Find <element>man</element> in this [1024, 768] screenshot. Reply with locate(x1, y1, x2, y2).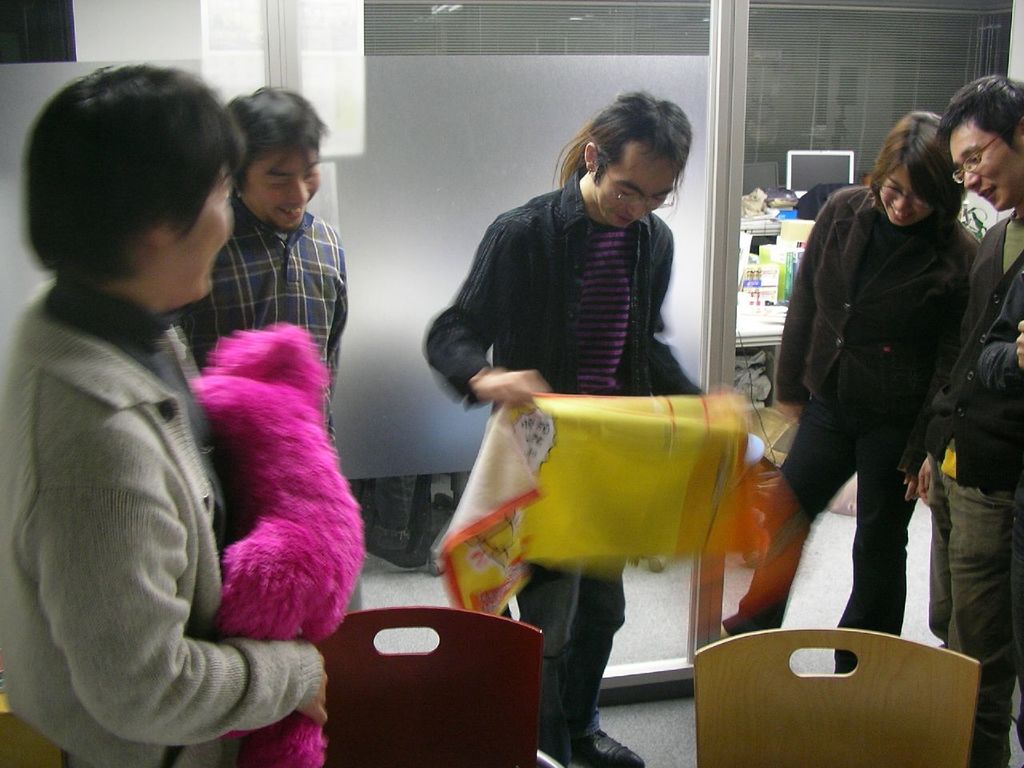
locate(182, 85, 348, 435).
